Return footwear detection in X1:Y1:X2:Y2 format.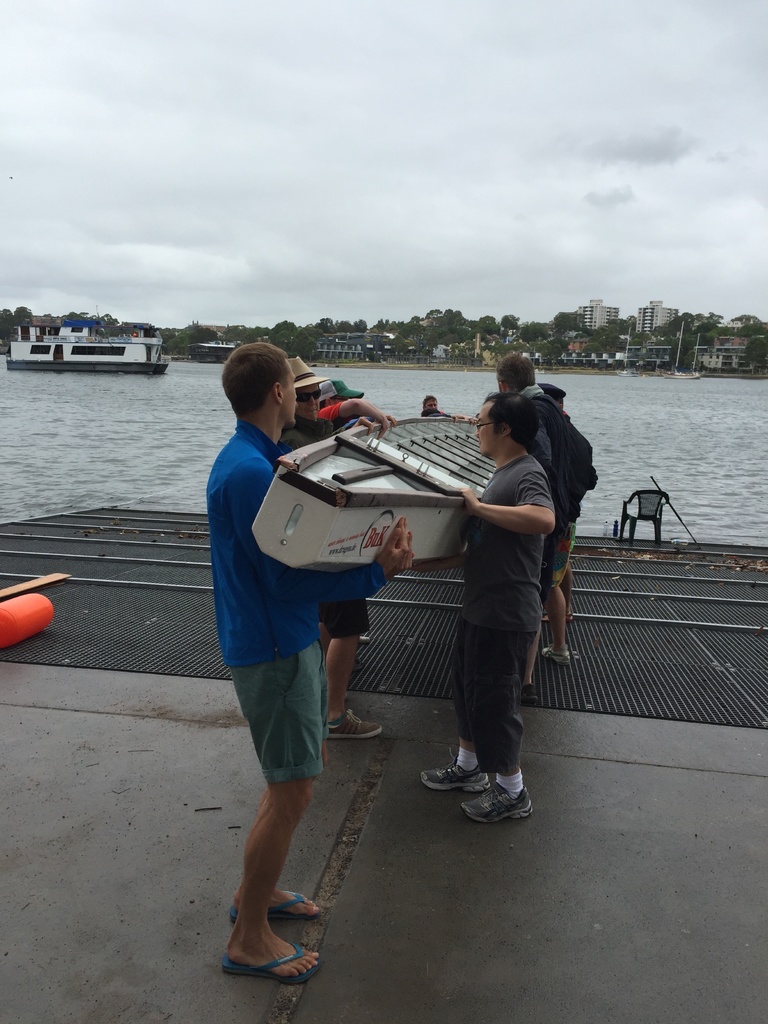
546:648:570:660.
